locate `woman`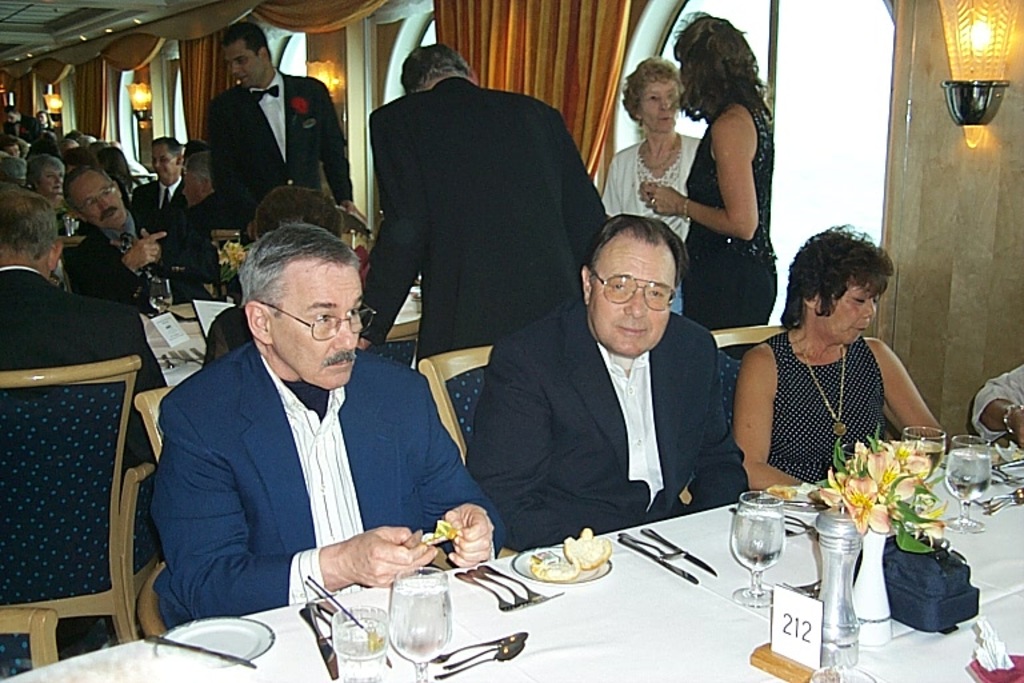
(727, 228, 940, 512)
